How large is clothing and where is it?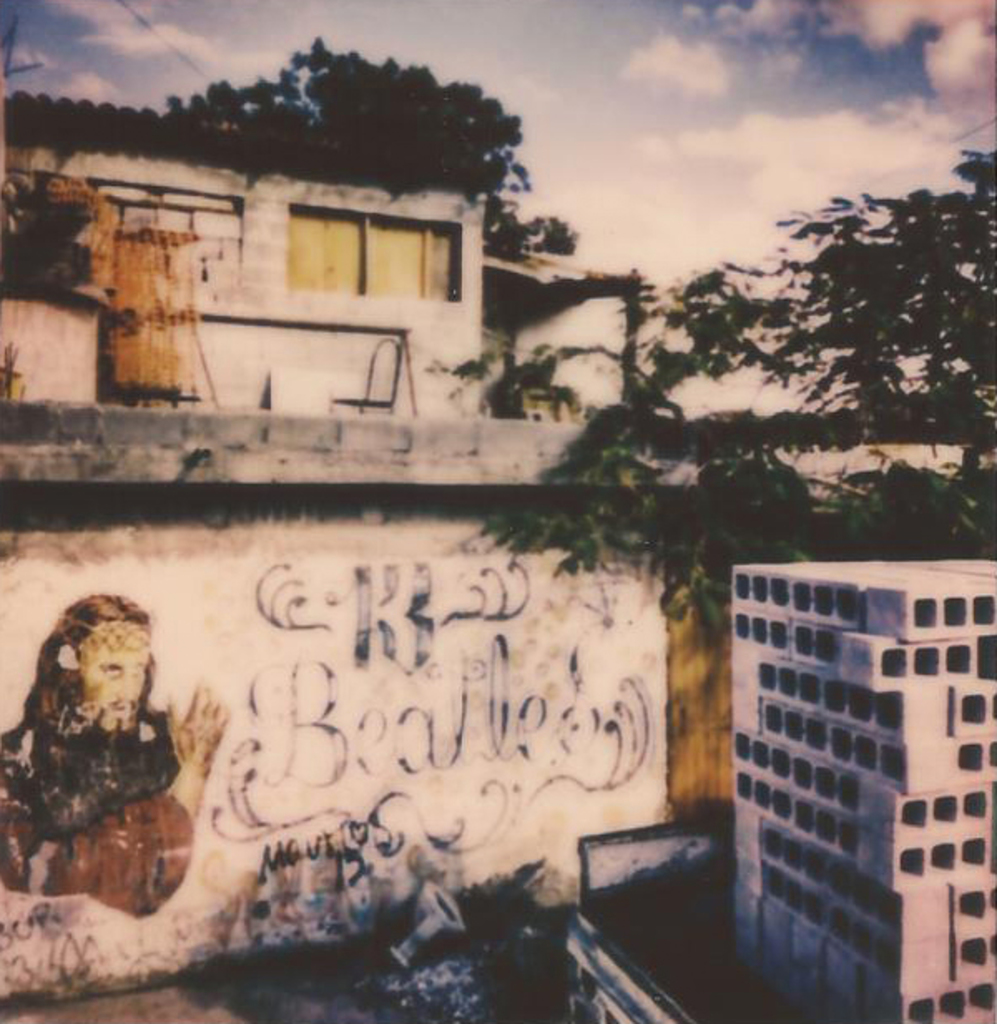
Bounding box: l=0, t=706, r=196, b=909.
